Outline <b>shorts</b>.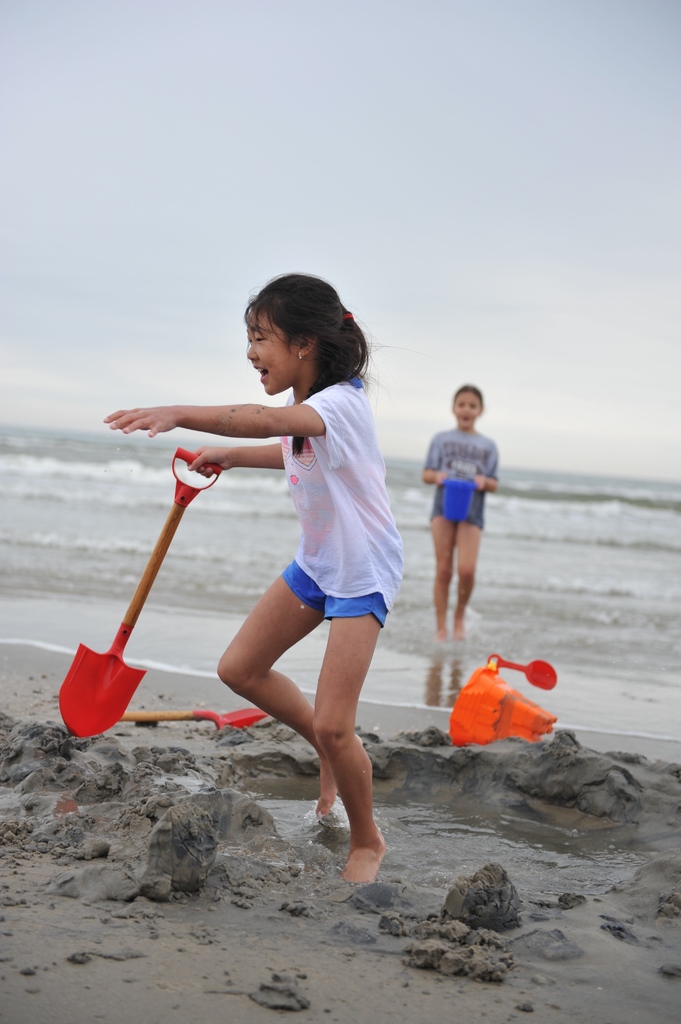
Outline: locate(281, 558, 389, 631).
